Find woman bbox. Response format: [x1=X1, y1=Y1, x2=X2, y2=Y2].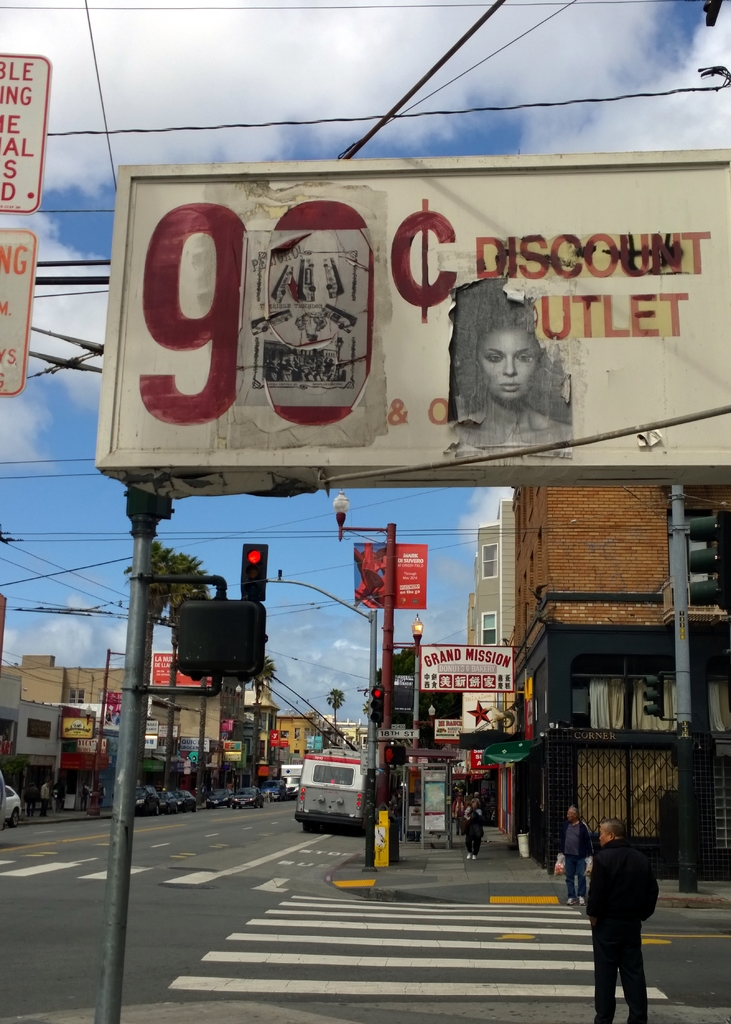
[x1=463, y1=799, x2=483, y2=854].
